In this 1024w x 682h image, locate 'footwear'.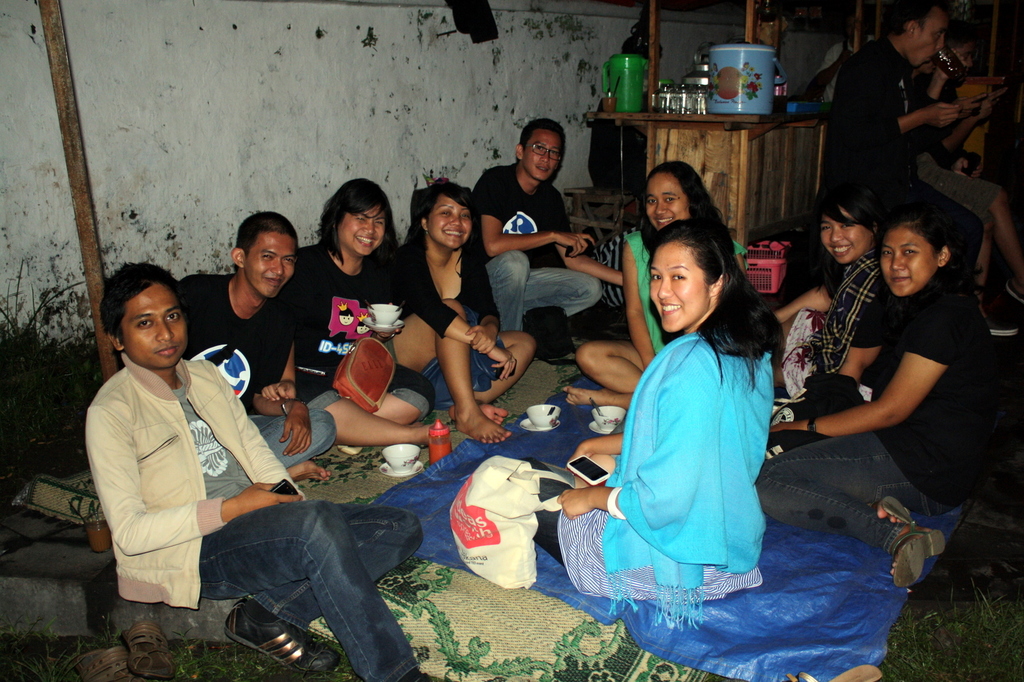
Bounding box: bbox=[878, 494, 915, 524].
